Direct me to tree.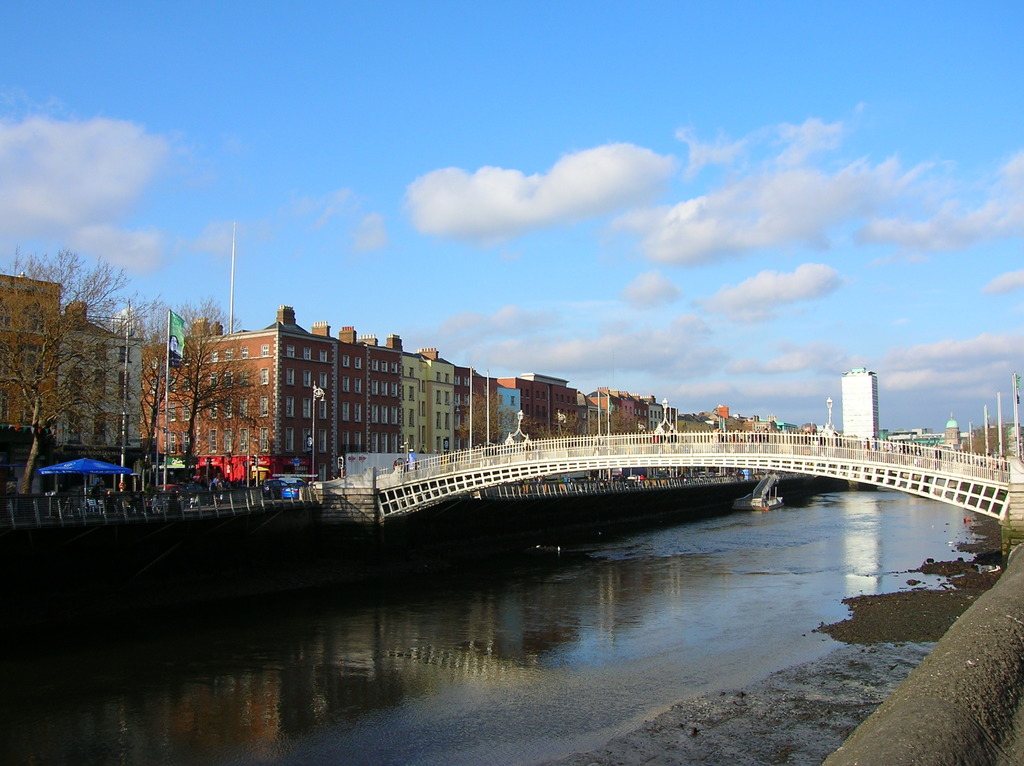
Direction: [x1=152, y1=284, x2=282, y2=497].
